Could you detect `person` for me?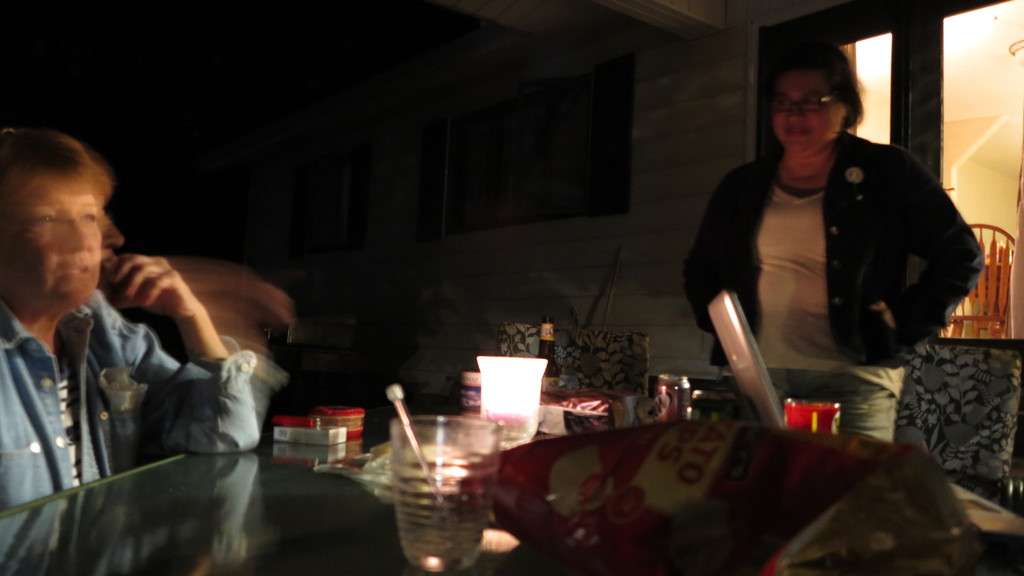
Detection result: [left=677, top=43, right=987, bottom=442].
